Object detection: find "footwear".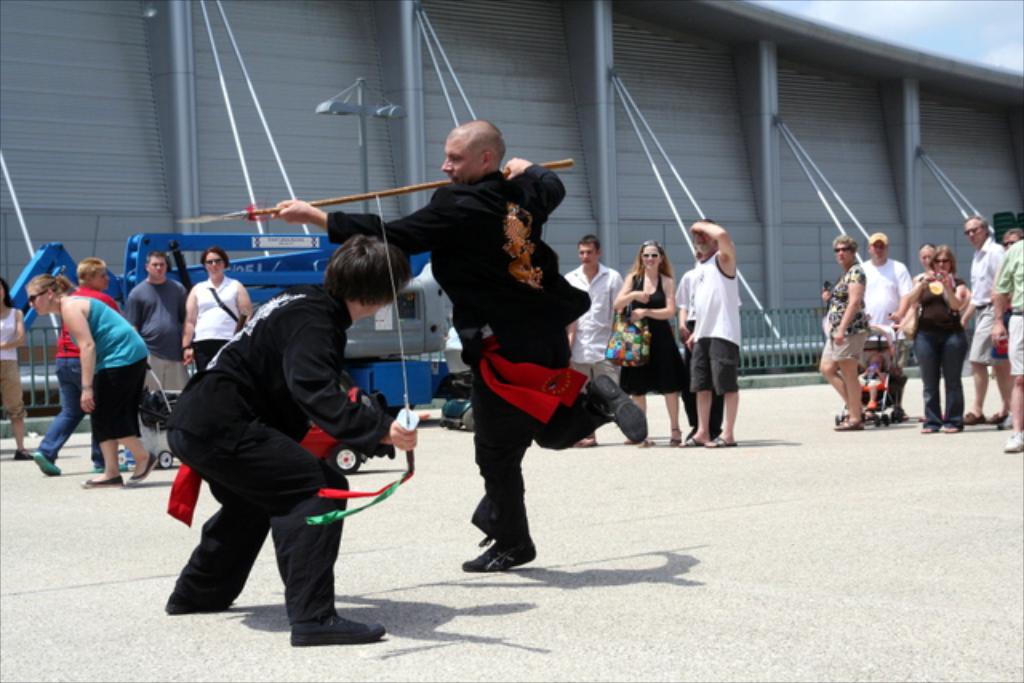
box=[939, 419, 960, 432].
